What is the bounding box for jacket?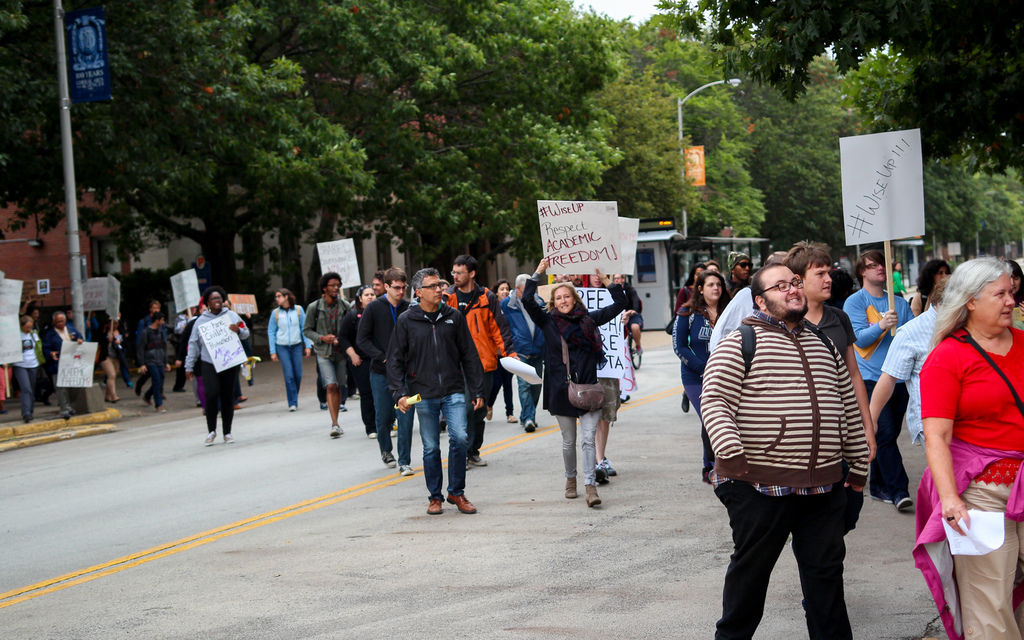
detection(898, 303, 1023, 530).
